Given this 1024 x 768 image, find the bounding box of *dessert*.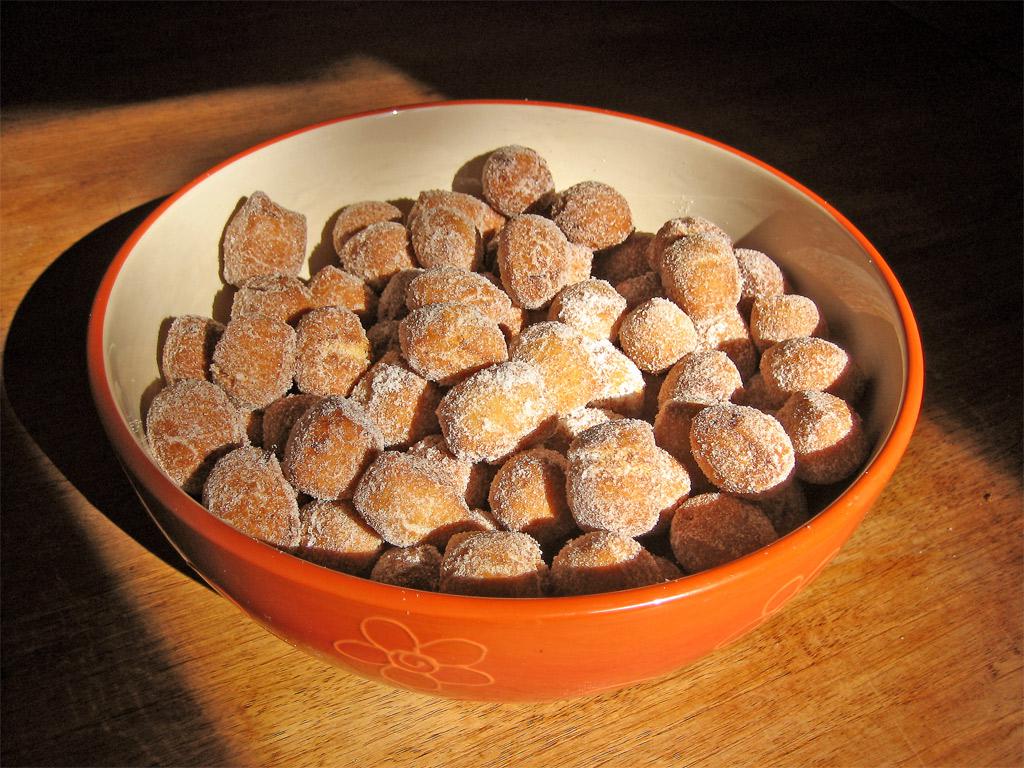
<box>557,182,624,238</box>.
